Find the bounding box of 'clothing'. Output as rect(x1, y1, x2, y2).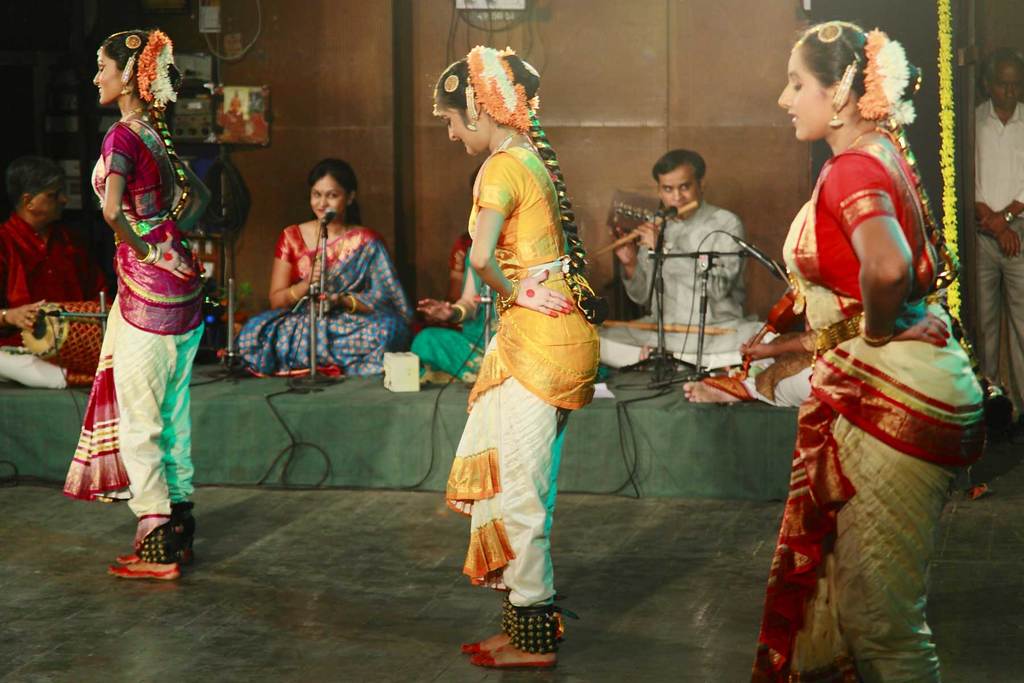
rect(594, 195, 778, 378).
